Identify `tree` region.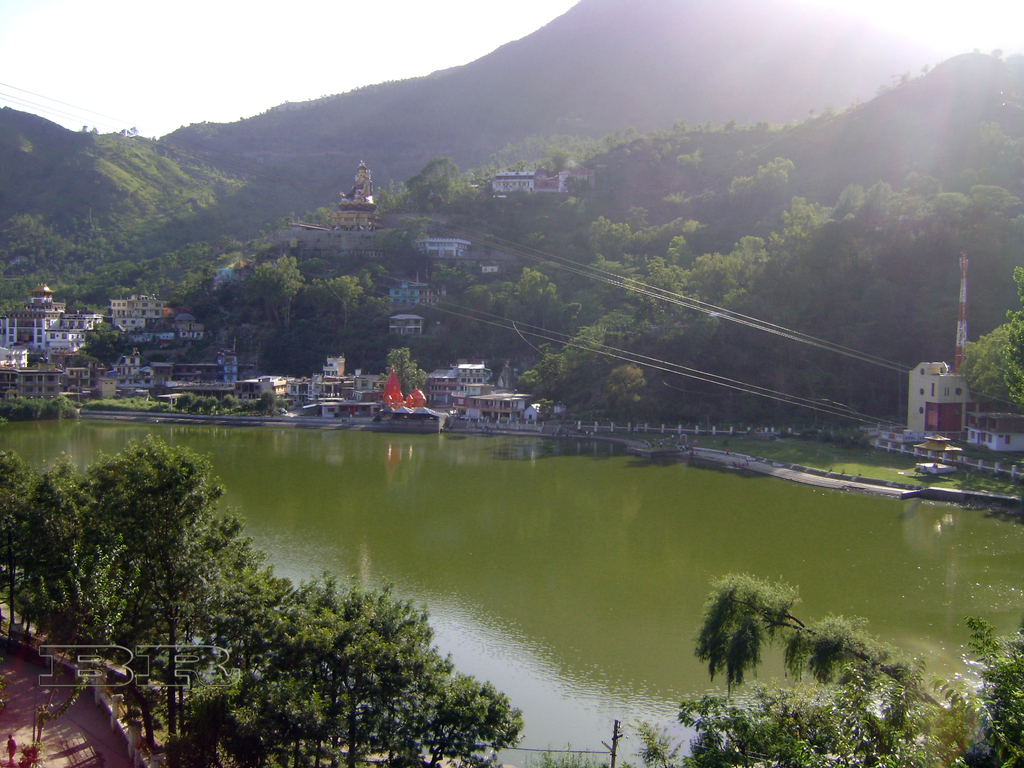
Region: bbox=[932, 606, 1023, 767].
